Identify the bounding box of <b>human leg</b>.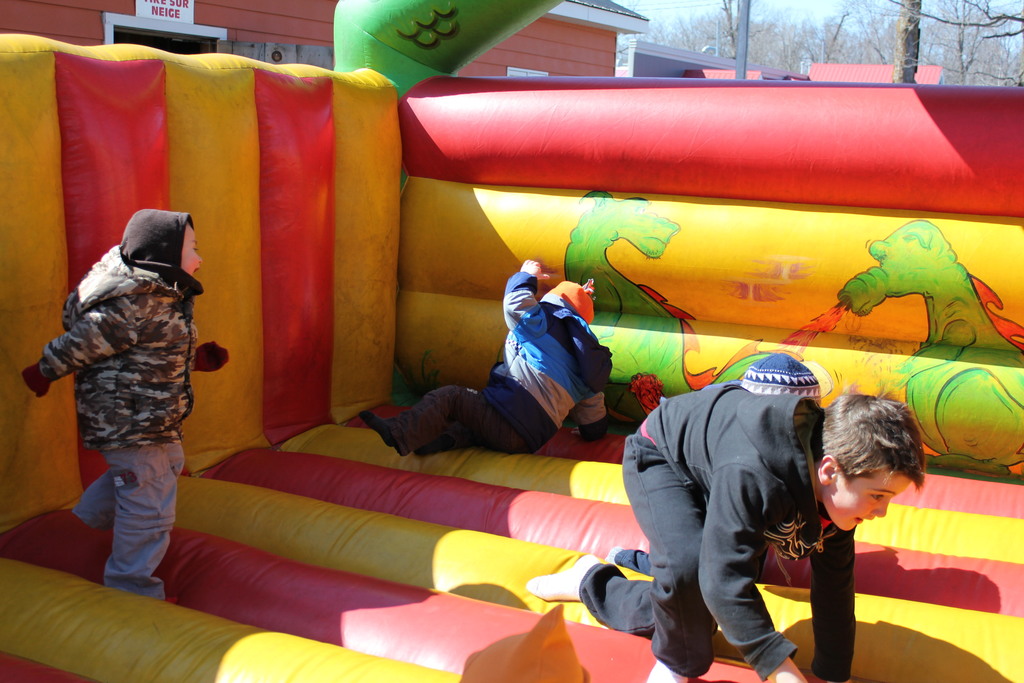
detection(362, 383, 522, 454).
